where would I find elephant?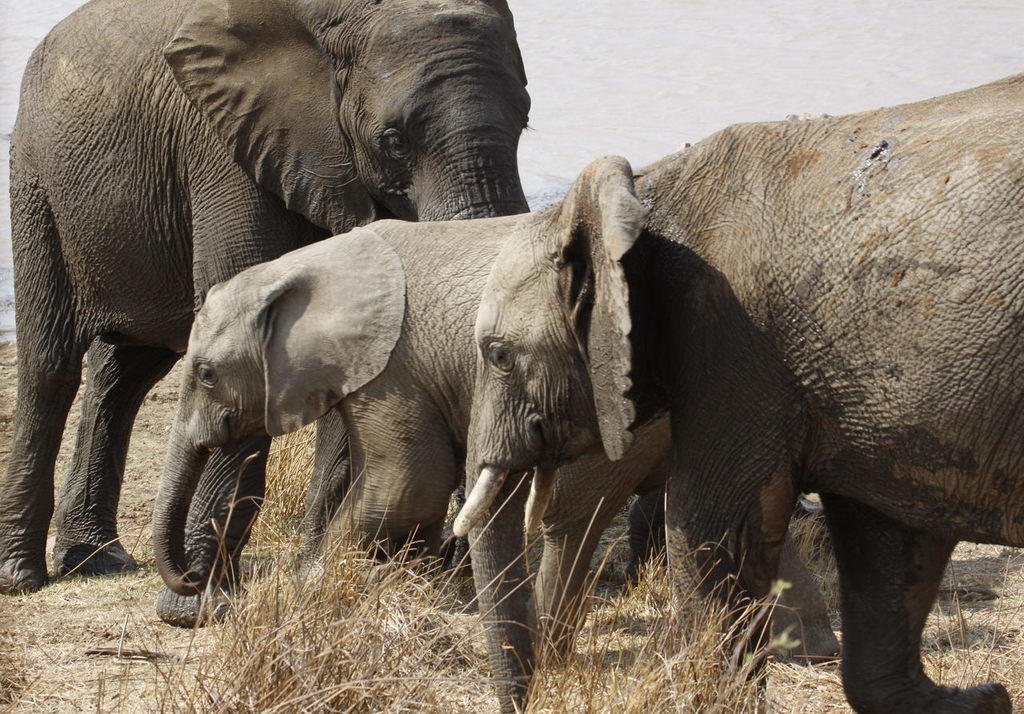
At (1, 3, 558, 614).
